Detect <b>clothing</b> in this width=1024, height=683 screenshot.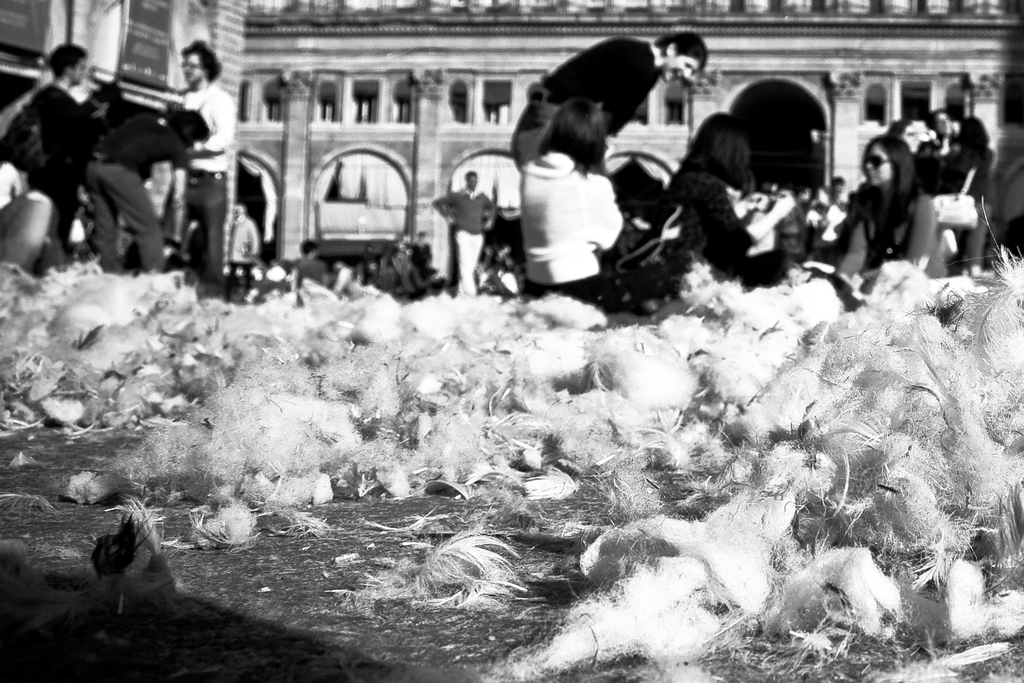
Detection: crop(292, 263, 323, 289).
